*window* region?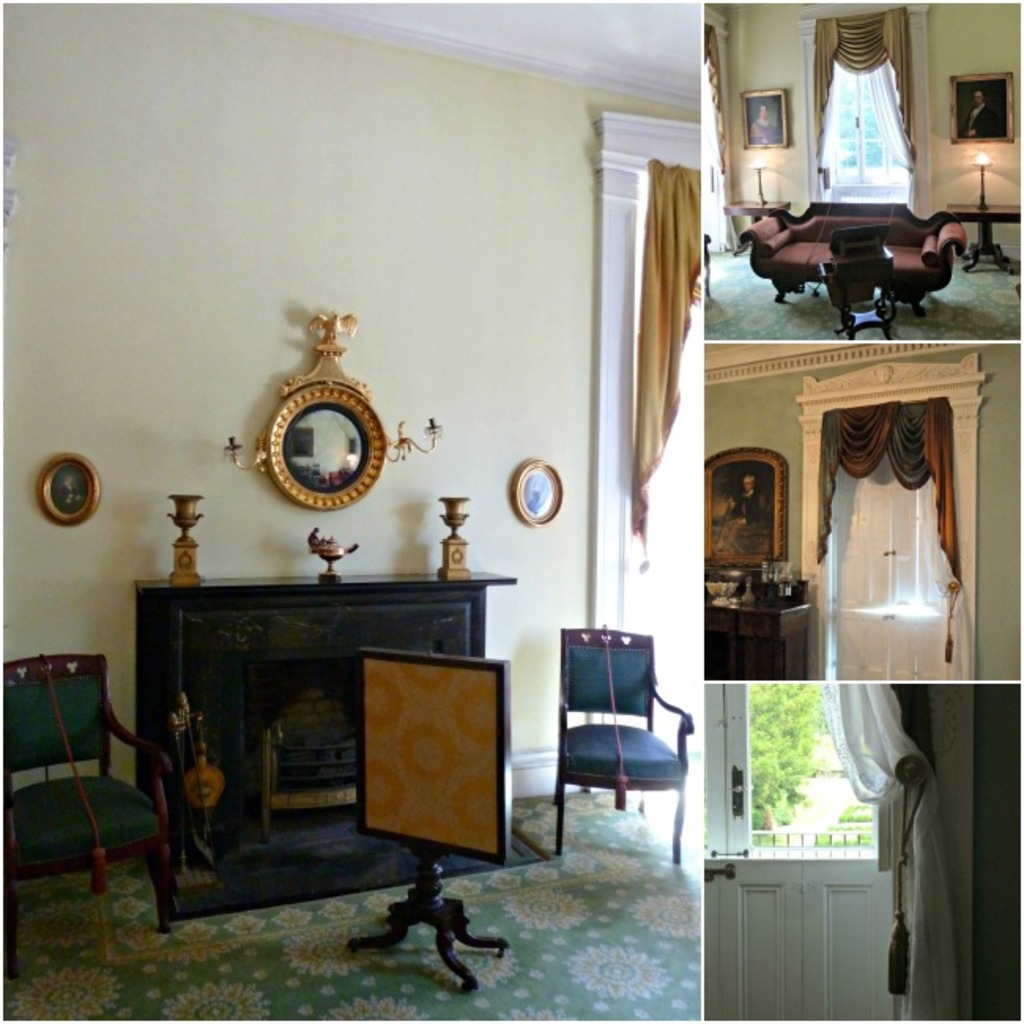
box(803, 358, 986, 685)
